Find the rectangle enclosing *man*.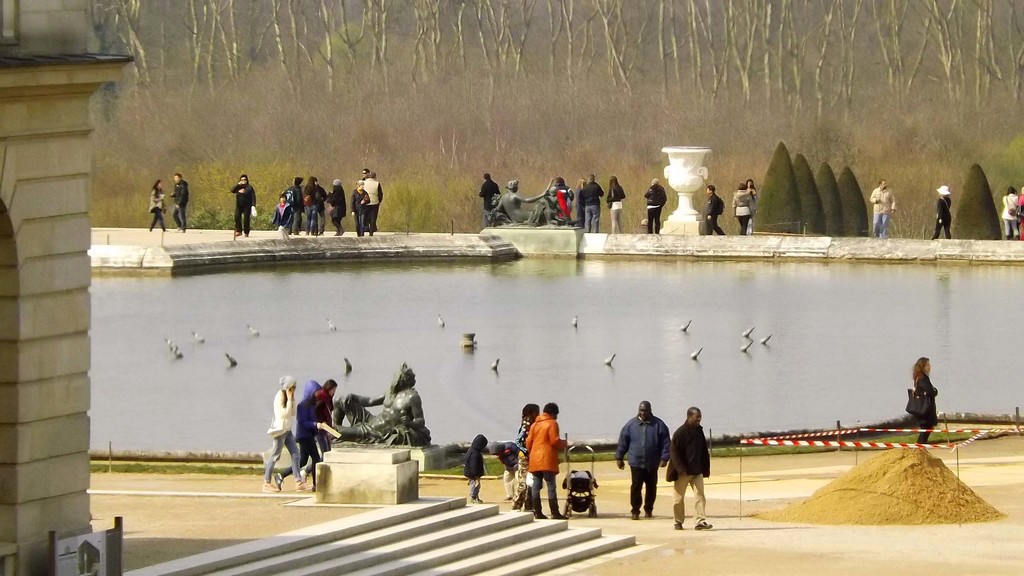
rect(617, 400, 671, 520).
